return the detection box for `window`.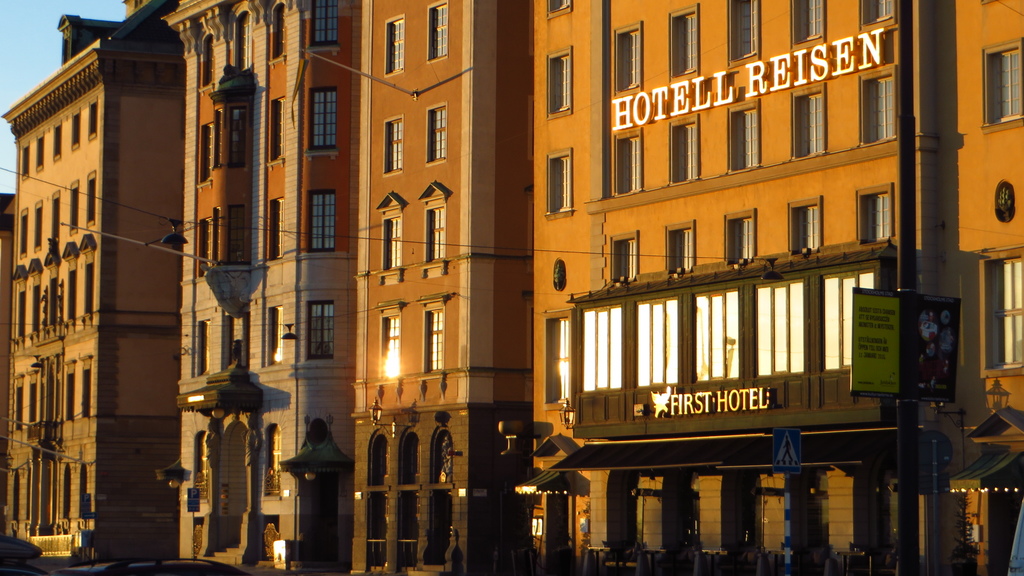
{"x1": 754, "y1": 280, "x2": 806, "y2": 376}.
